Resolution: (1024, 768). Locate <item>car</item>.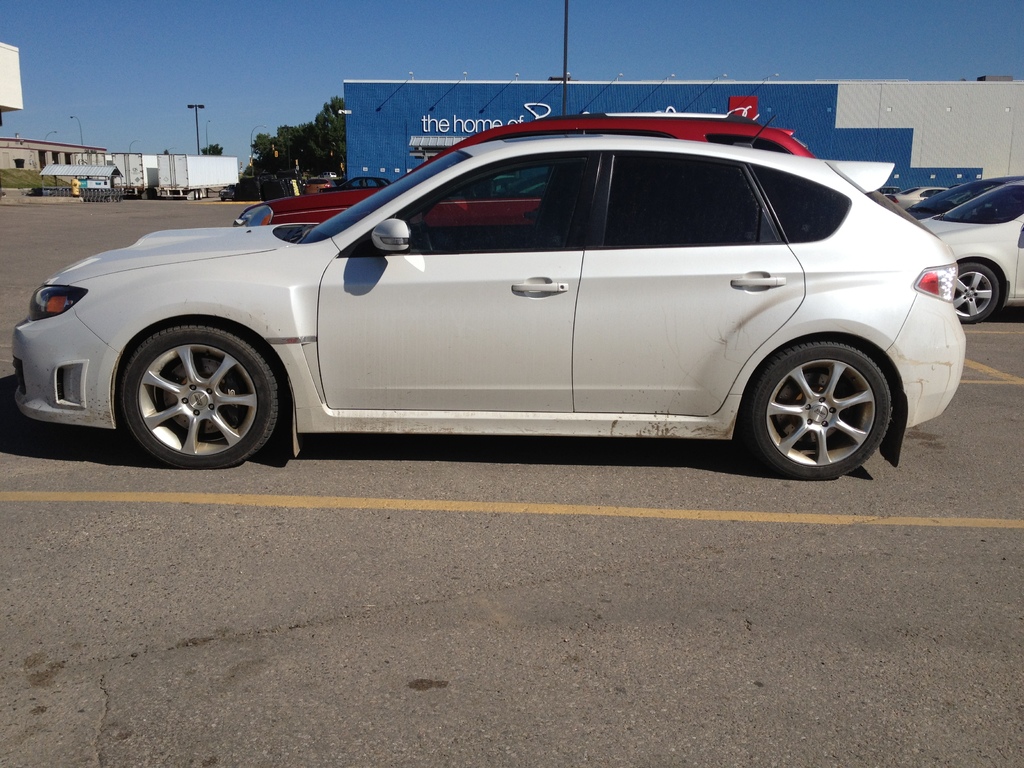
{"x1": 911, "y1": 178, "x2": 1009, "y2": 216}.
